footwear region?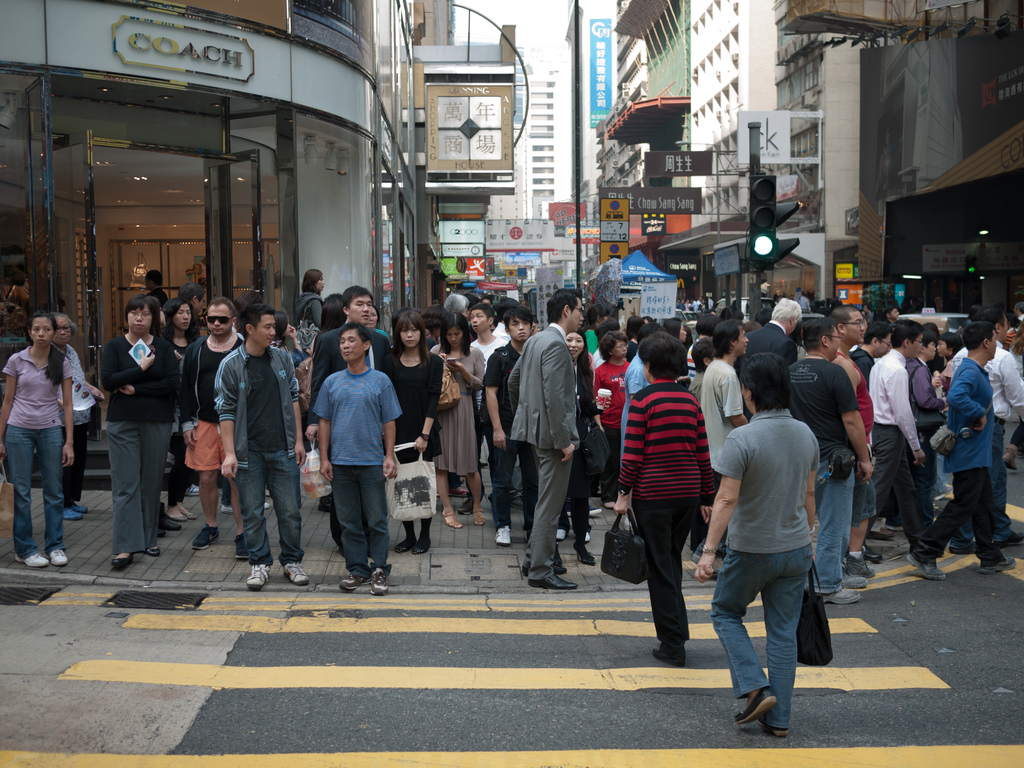
region(191, 525, 219, 548)
